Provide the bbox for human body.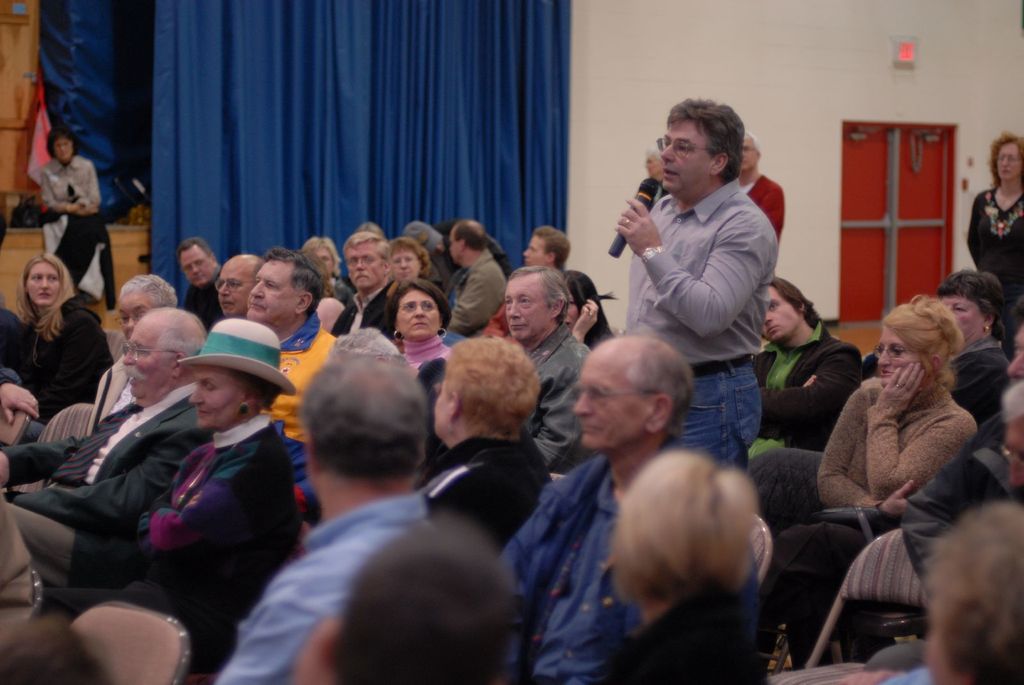
x1=186 y1=232 x2=213 y2=323.
